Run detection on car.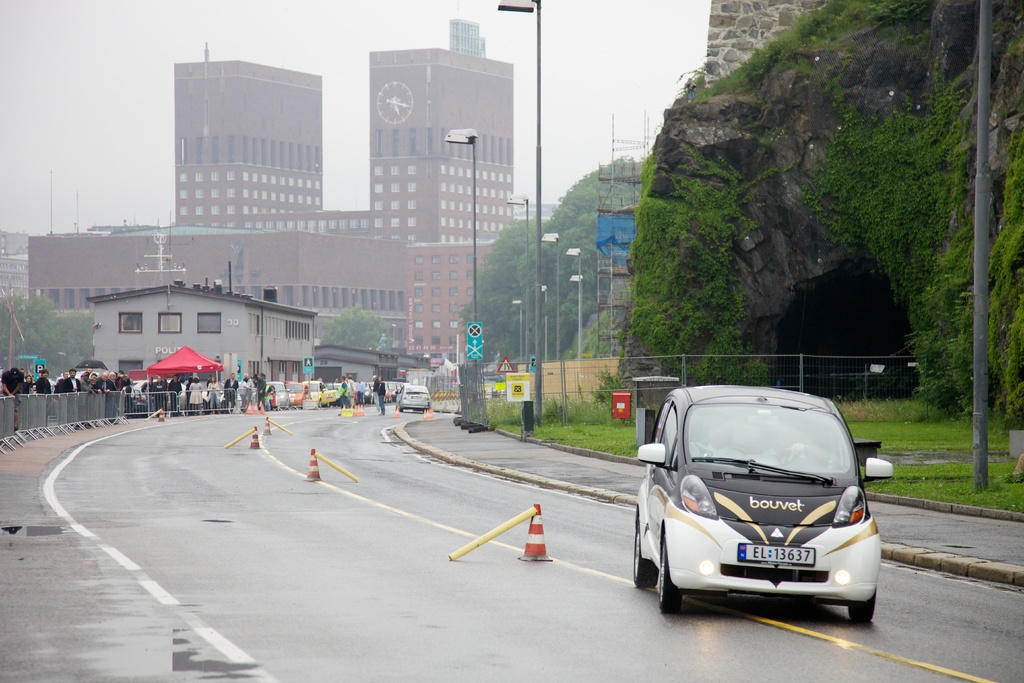
Result: 637,384,892,629.
